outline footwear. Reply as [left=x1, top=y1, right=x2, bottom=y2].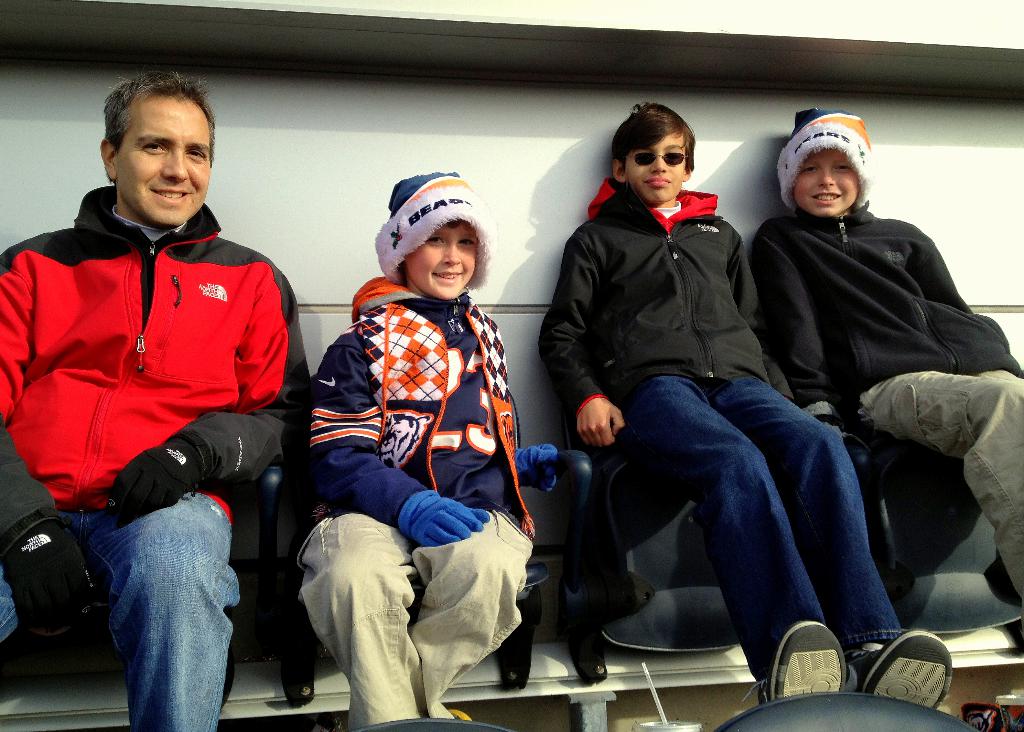
[left=742, top=620, right=846, bottom=706].
